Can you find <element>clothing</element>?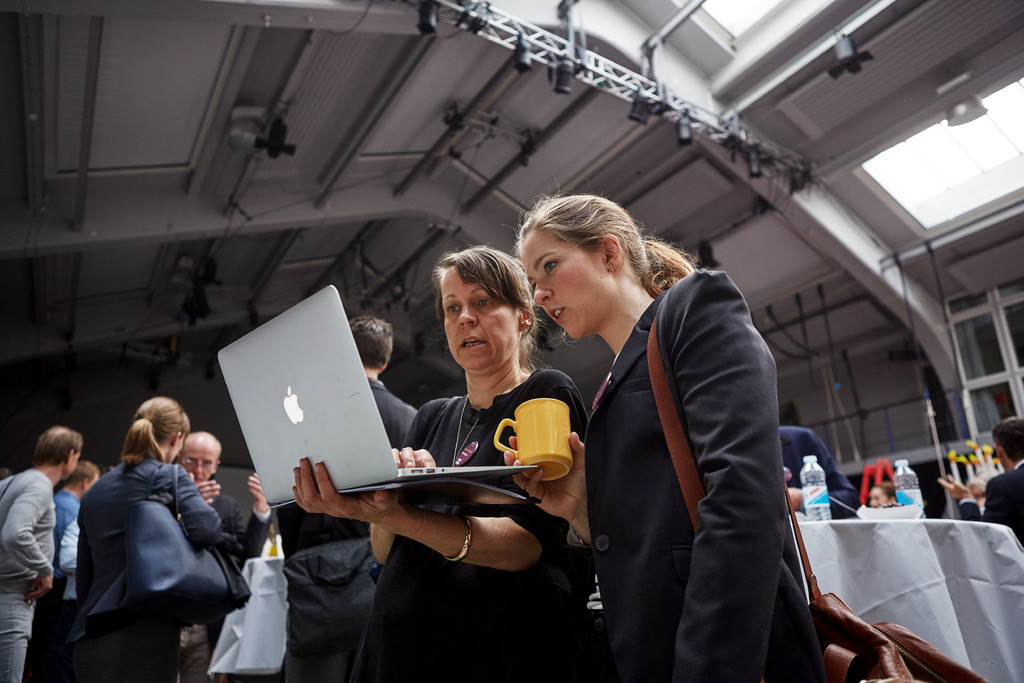
Yes, bounding box: (564, 267, 831, 682).
